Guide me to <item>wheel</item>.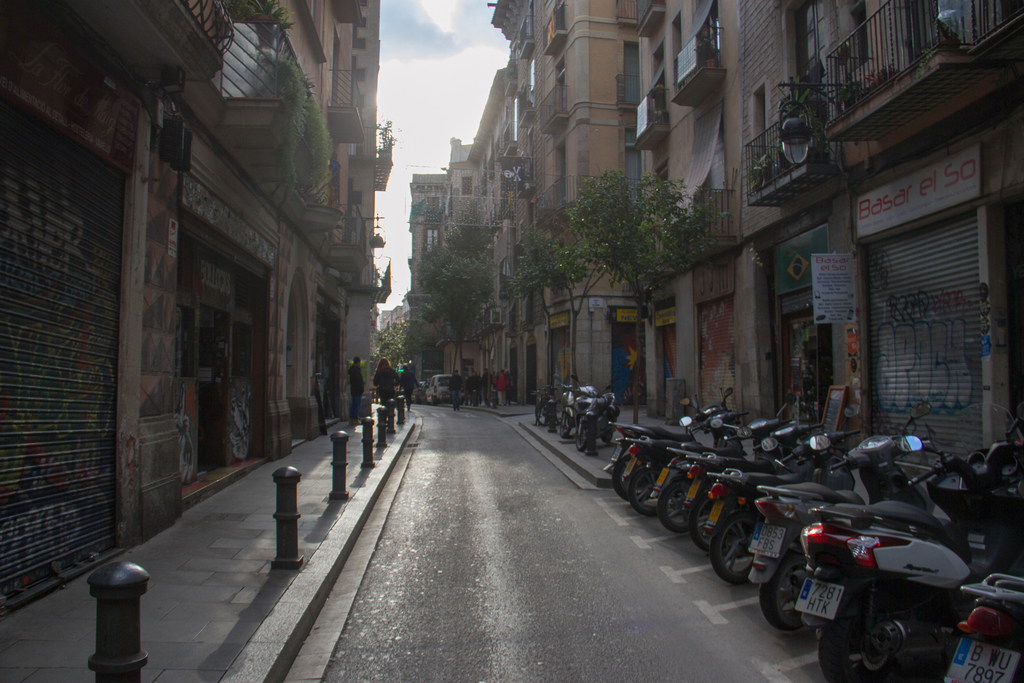
Guidance: [x1=708, y1=509, x2=767, y2=587].
